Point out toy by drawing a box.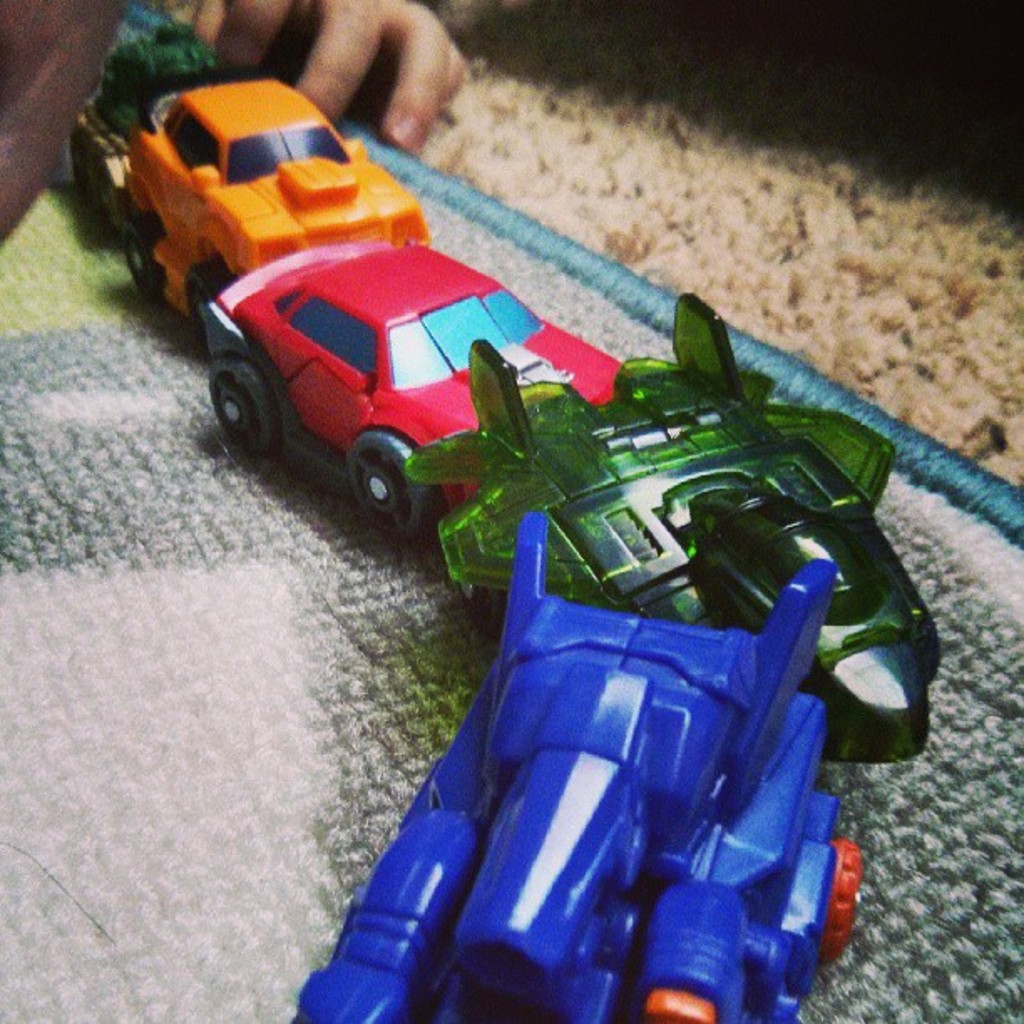
<bbox>291, 517, 862, 1022</bbox>.
